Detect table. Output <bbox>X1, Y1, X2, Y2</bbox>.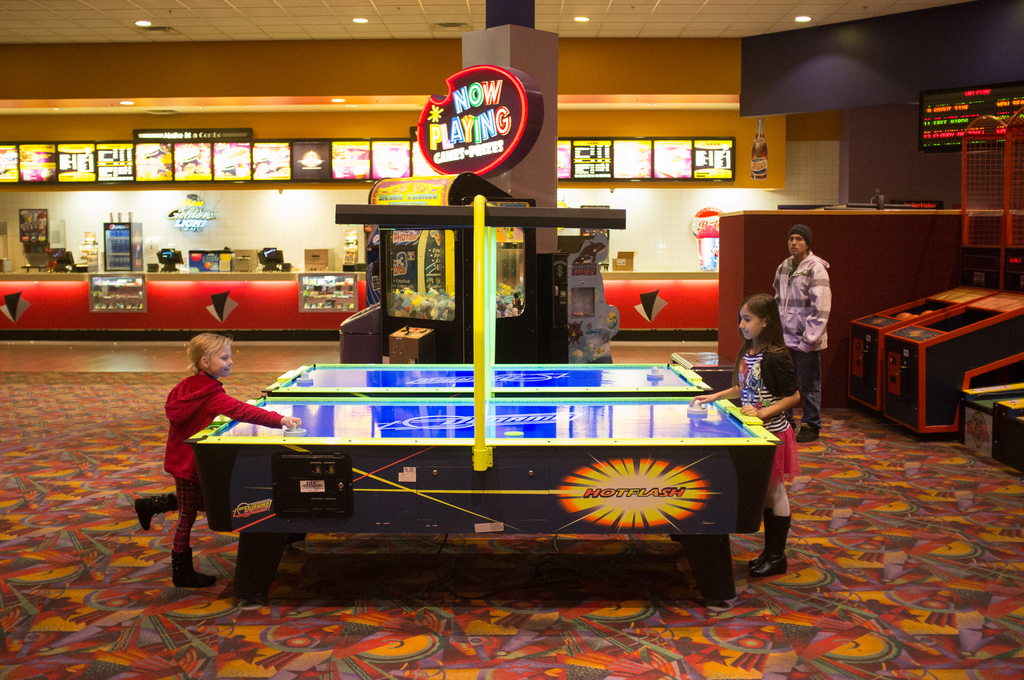
<bbox>138, 373, 793, 587</bbox>.
